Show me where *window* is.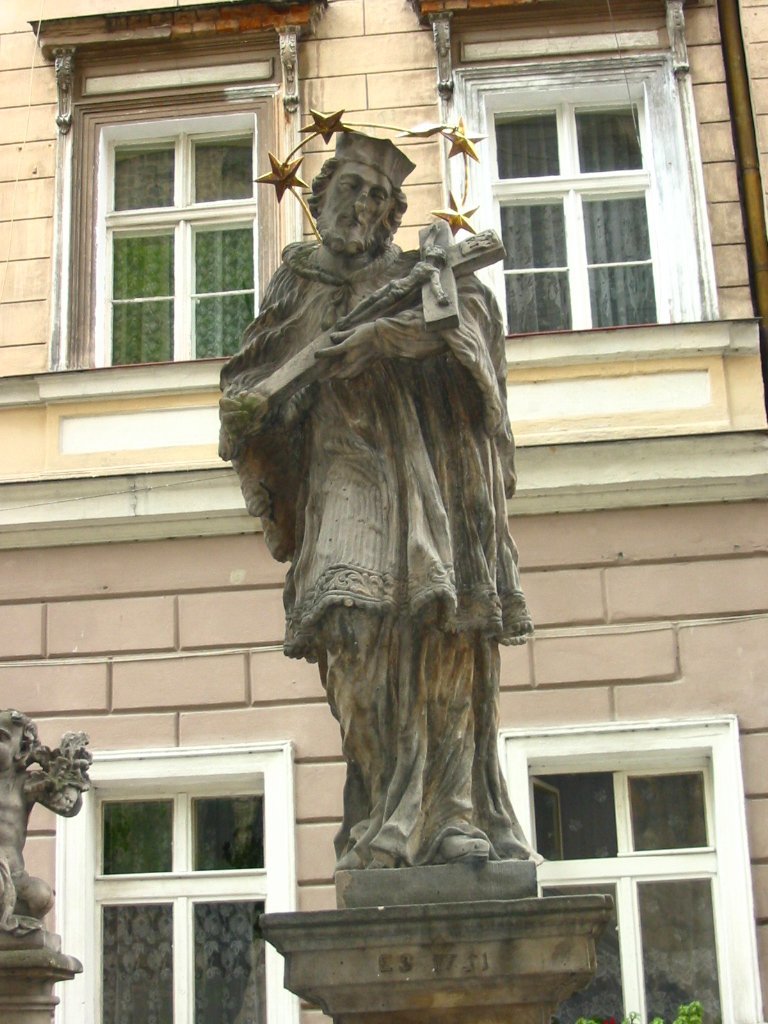
*window* is at [493, 717, 763, 1023].
